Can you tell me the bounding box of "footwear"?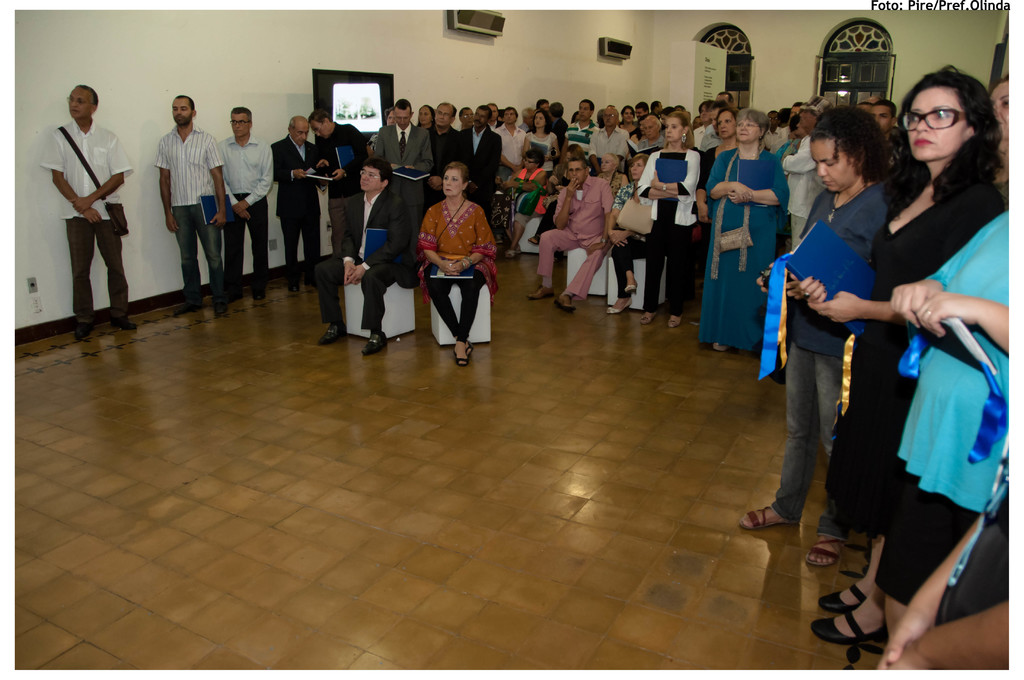
select_region(453, 345, 472, 366).
